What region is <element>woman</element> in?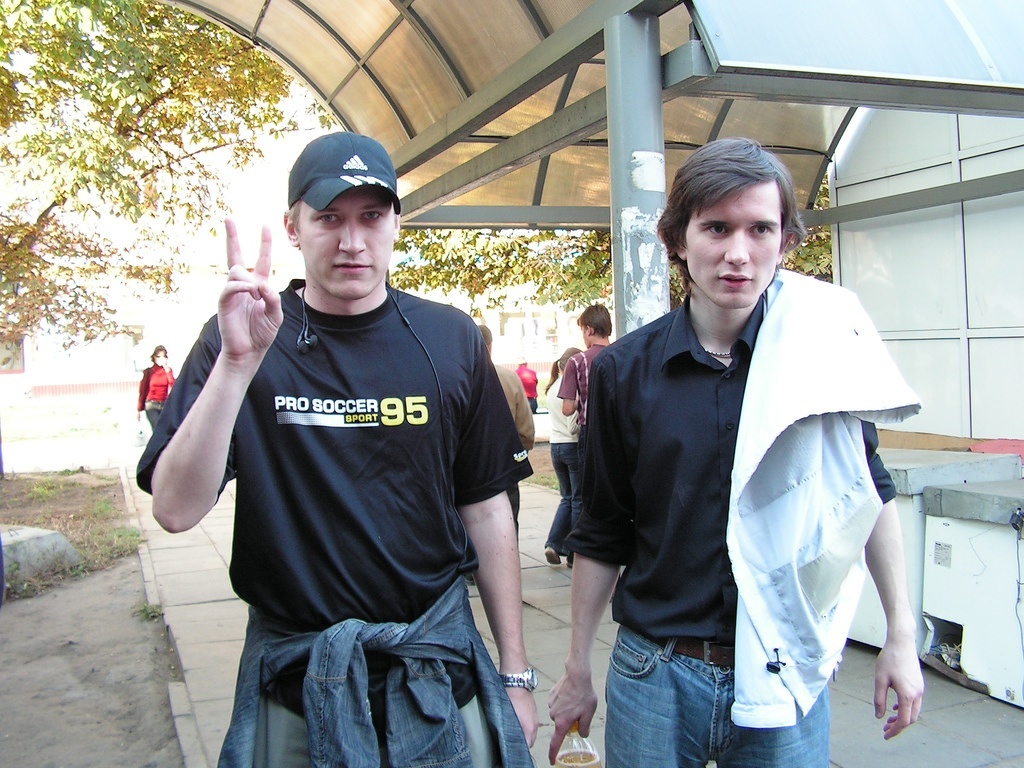
l=134, t=341, r=173, b=429.
